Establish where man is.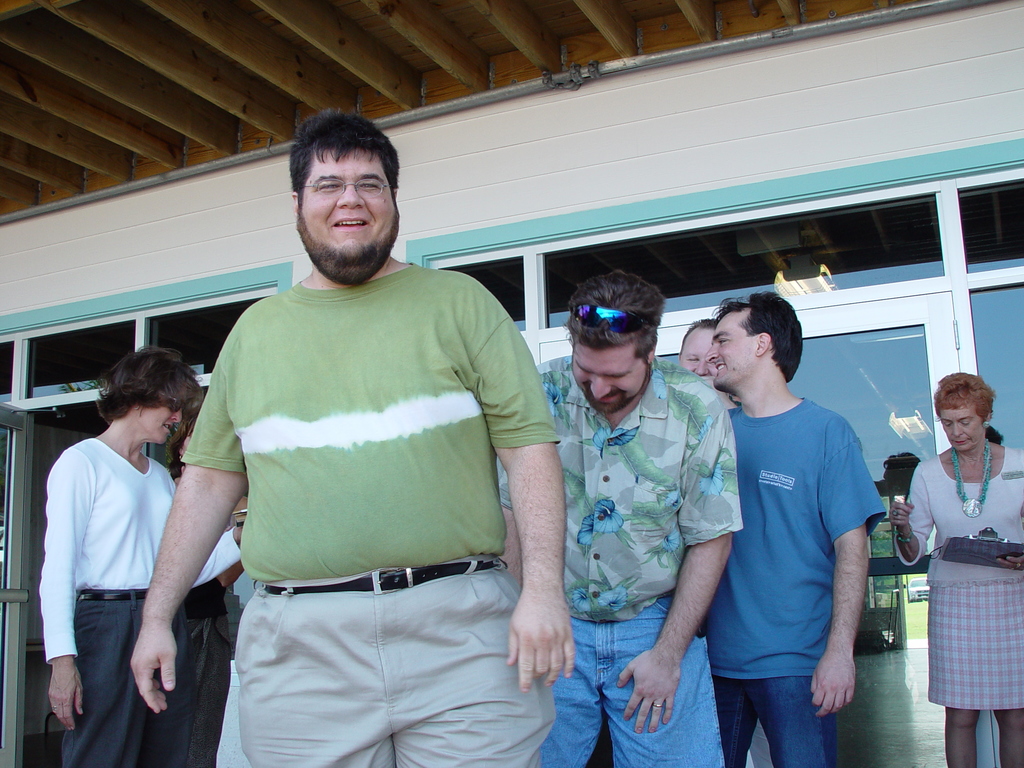
Established at (x1=698, y1=284, x2=891, y2=767).
